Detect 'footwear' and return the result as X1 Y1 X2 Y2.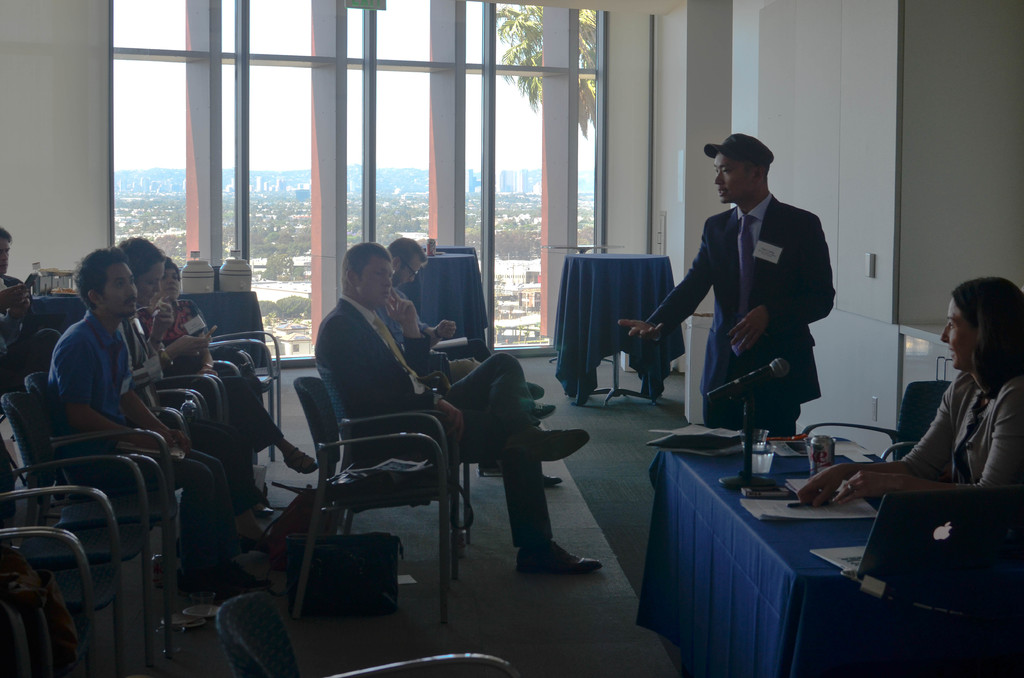
515 539 602 576.
